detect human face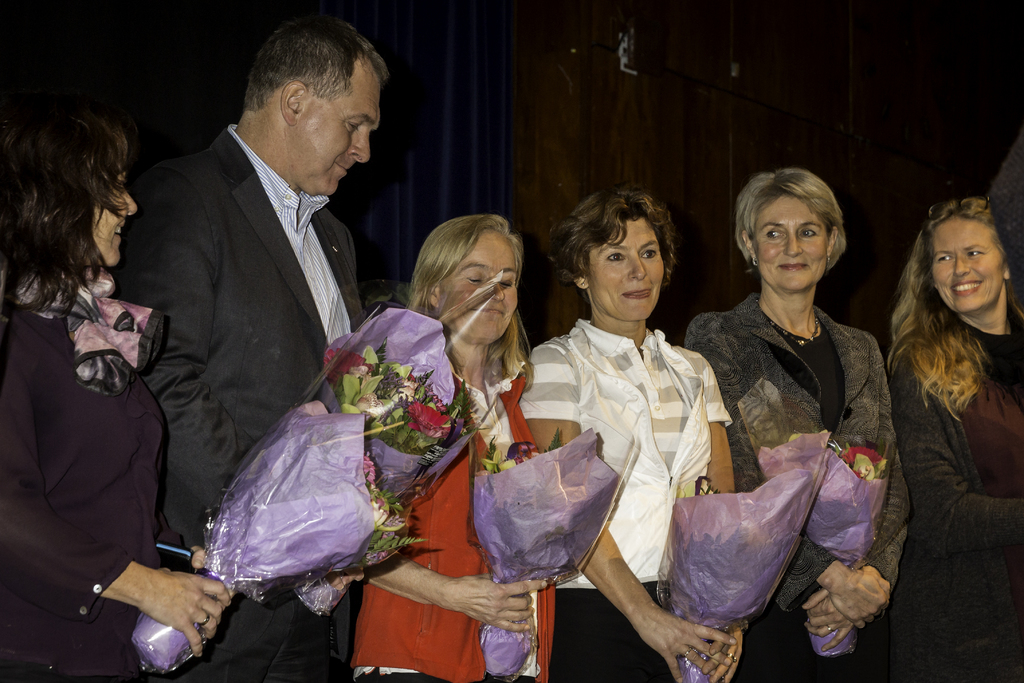
x1=931 y1=218 x2=1003 y2=314
